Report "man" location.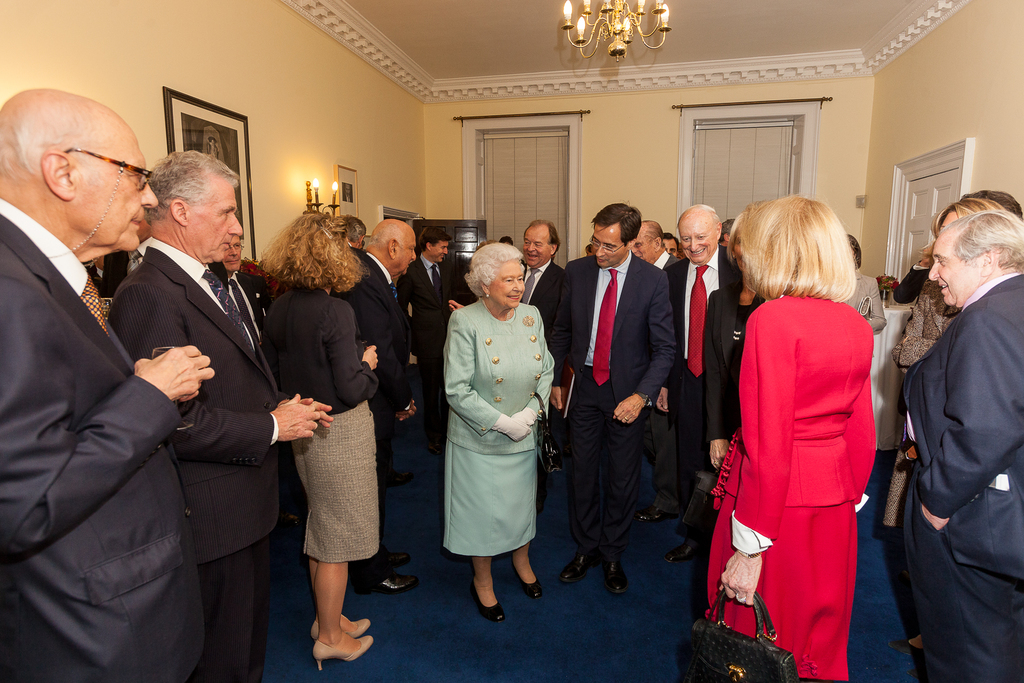
Report: bbox=[341, 213, 367, 251].
